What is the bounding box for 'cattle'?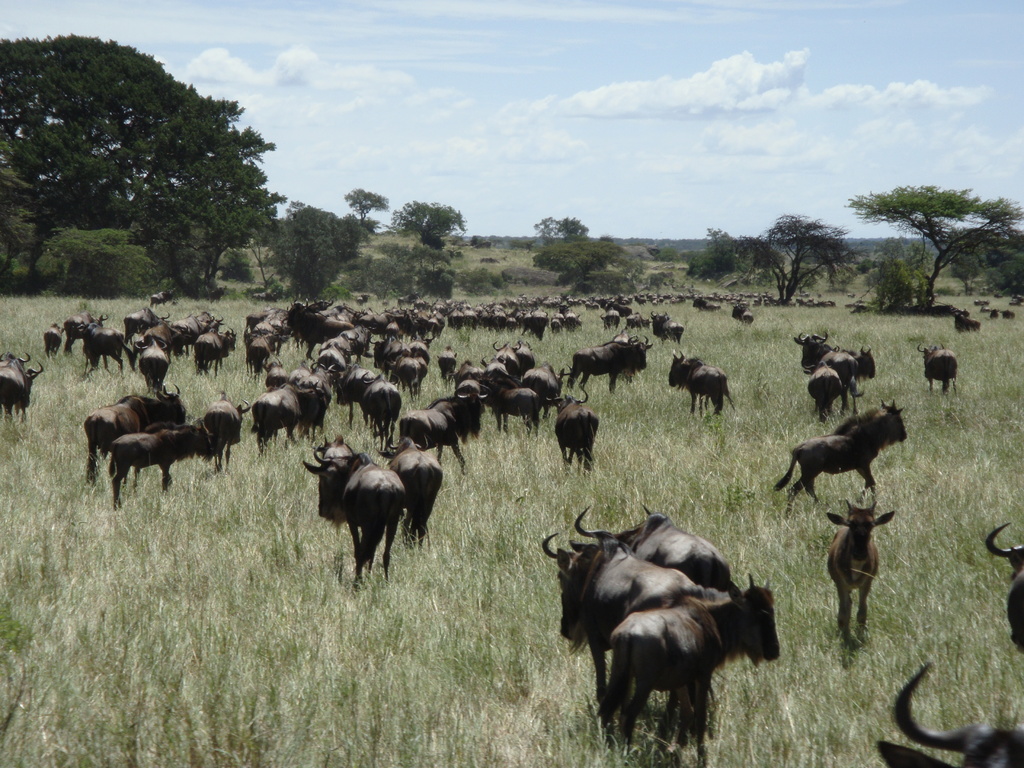
851:344:876:381.
